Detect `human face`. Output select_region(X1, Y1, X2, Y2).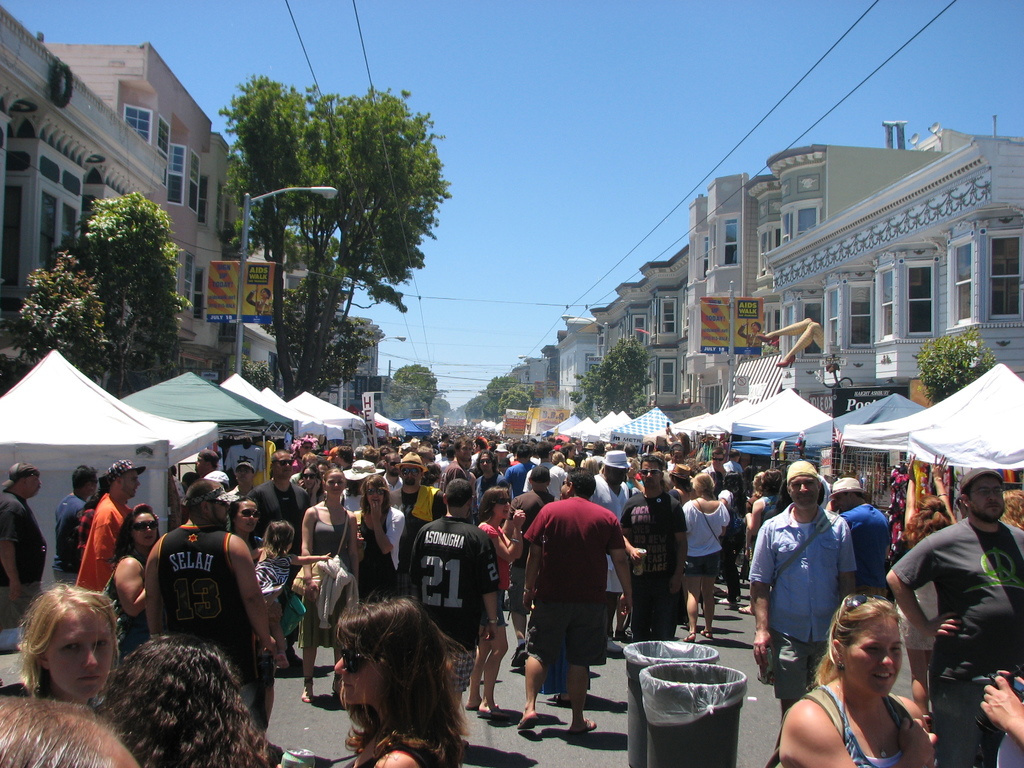
select_region(368, 483, 385, 508).
